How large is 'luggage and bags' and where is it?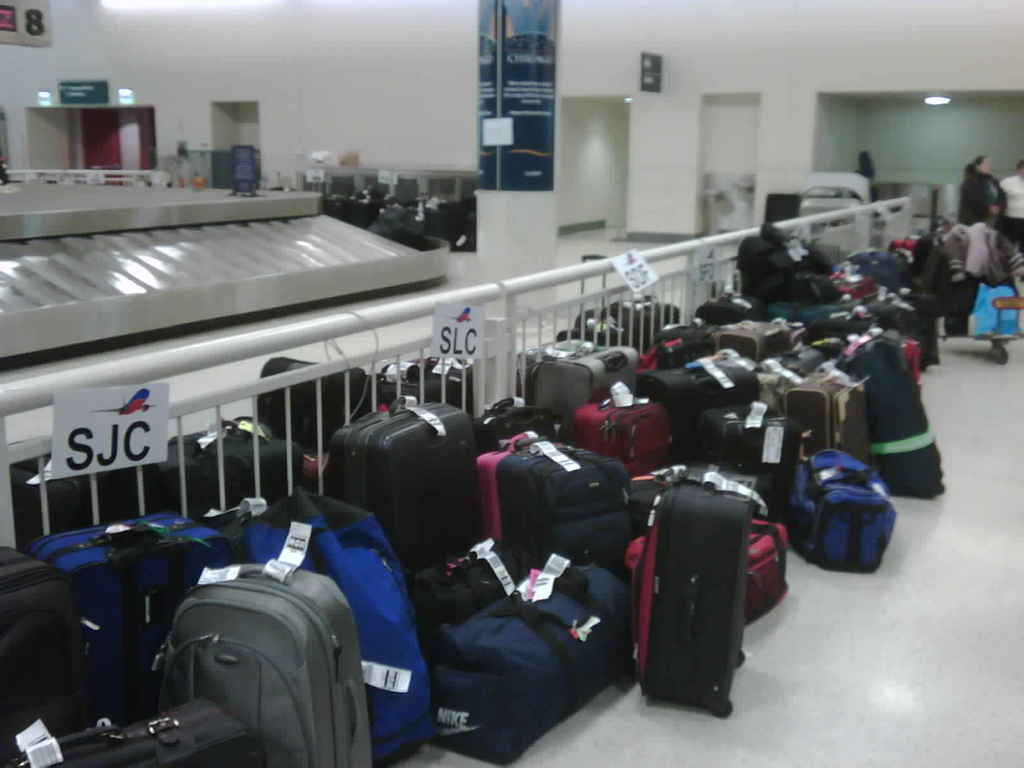
Bounding box: bbox=[159, 413, 308, 523].
